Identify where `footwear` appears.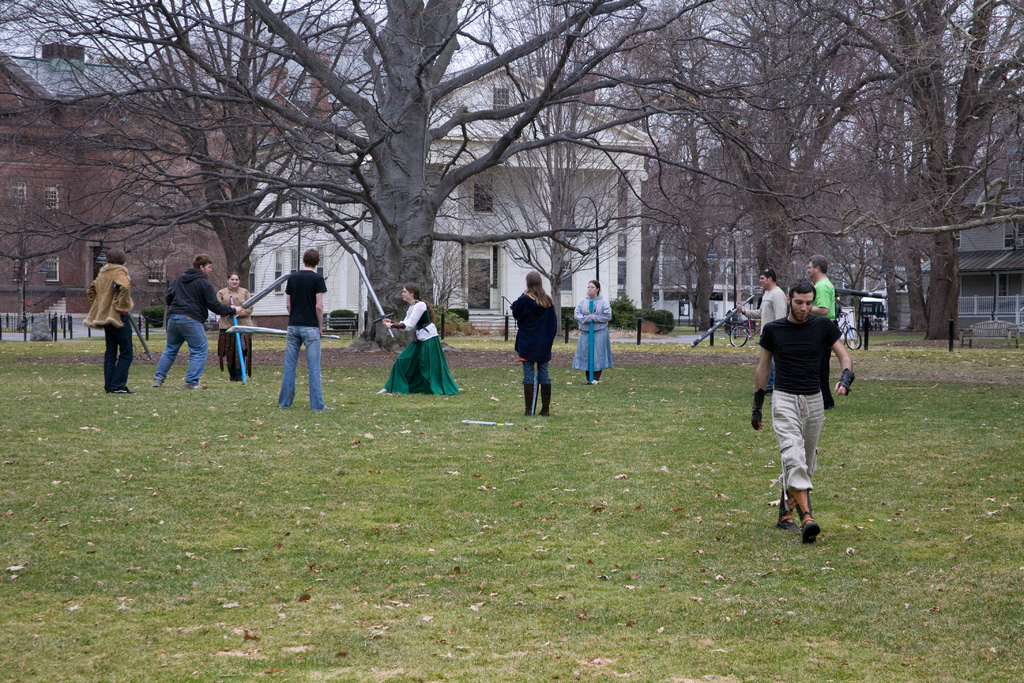
Appears at x1=150, y1=377, x2=157, y2=388.
